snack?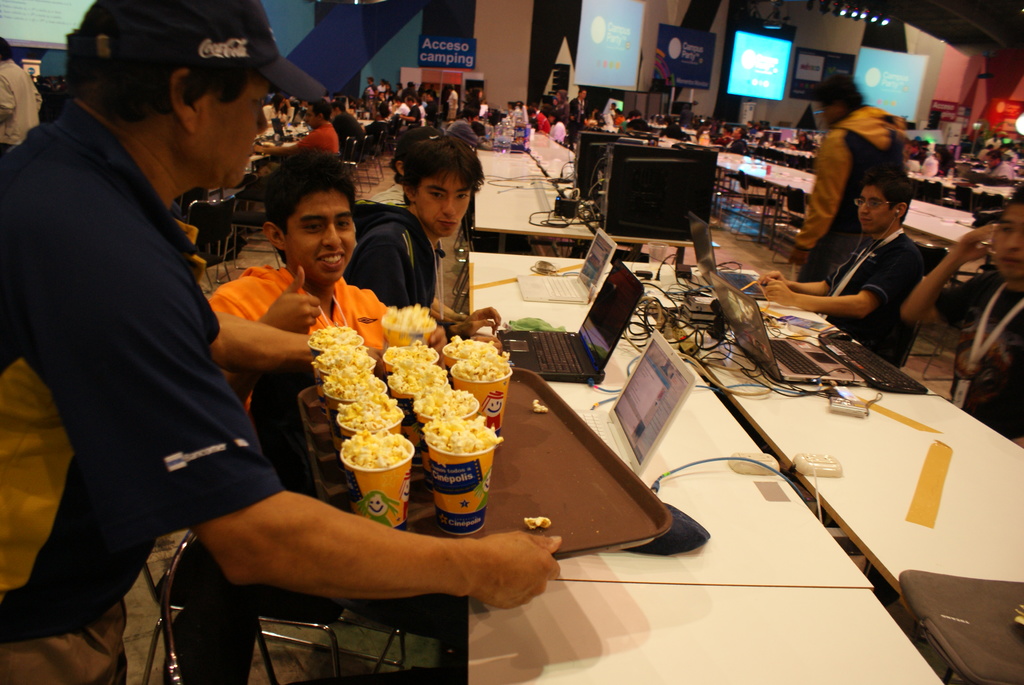
rect(442, 338, 500, 363)
